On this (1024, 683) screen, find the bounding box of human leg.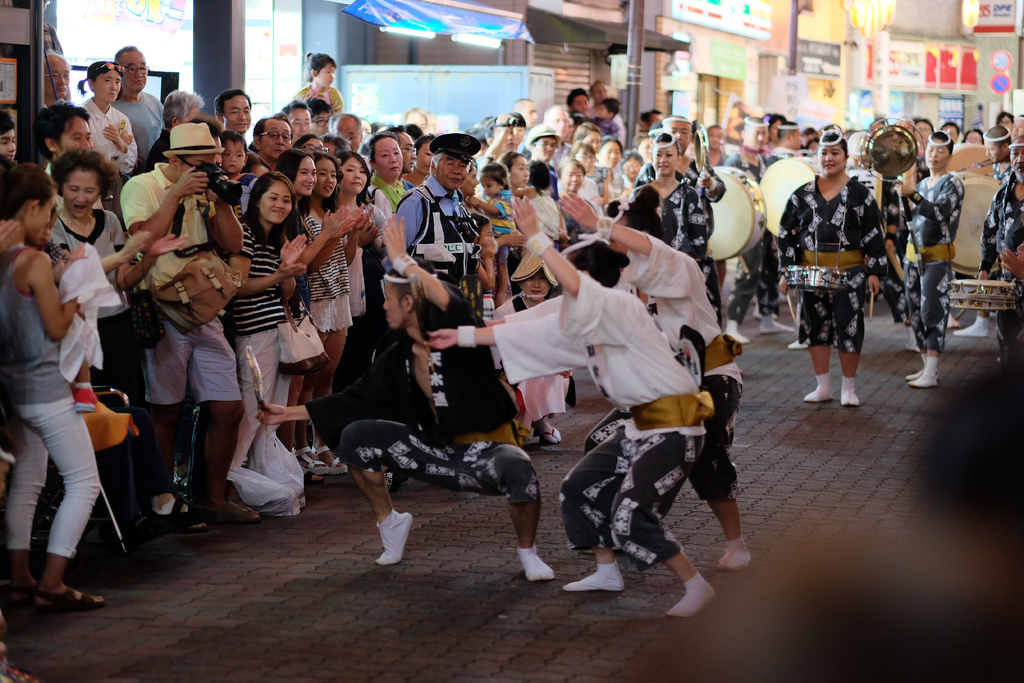
Bounding box: box(315, 325, 342, 467).
